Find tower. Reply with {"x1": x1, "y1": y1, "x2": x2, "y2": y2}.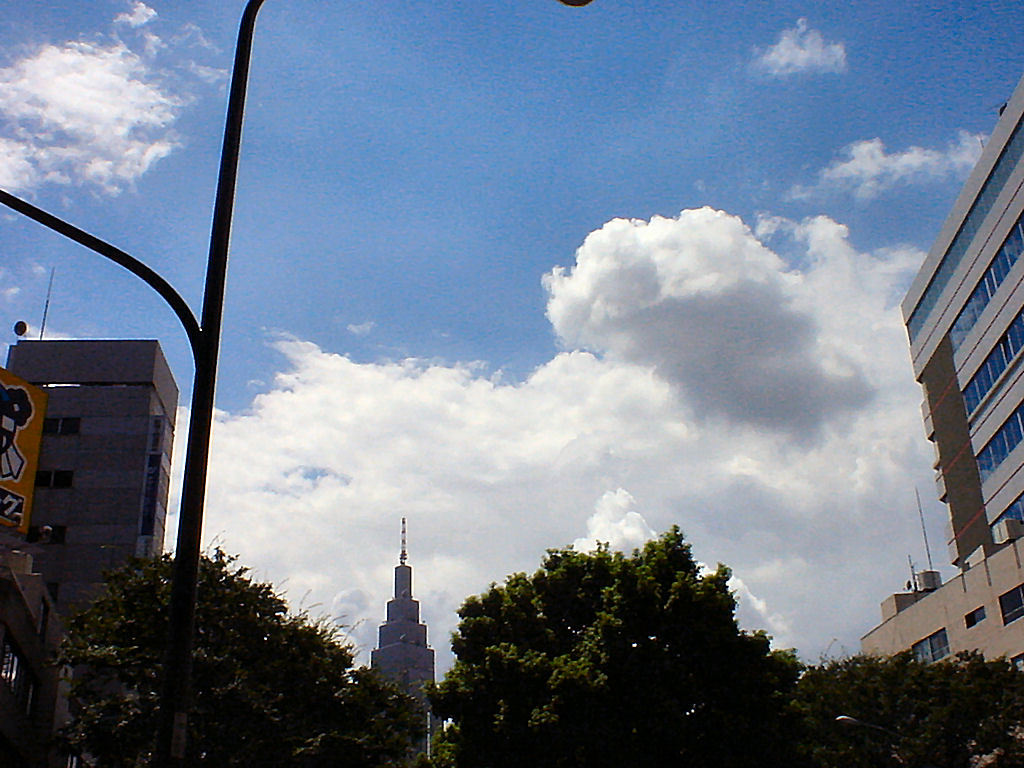
{"x1": 370, "y1": 523, "x2": 432, "y2": 762}.
